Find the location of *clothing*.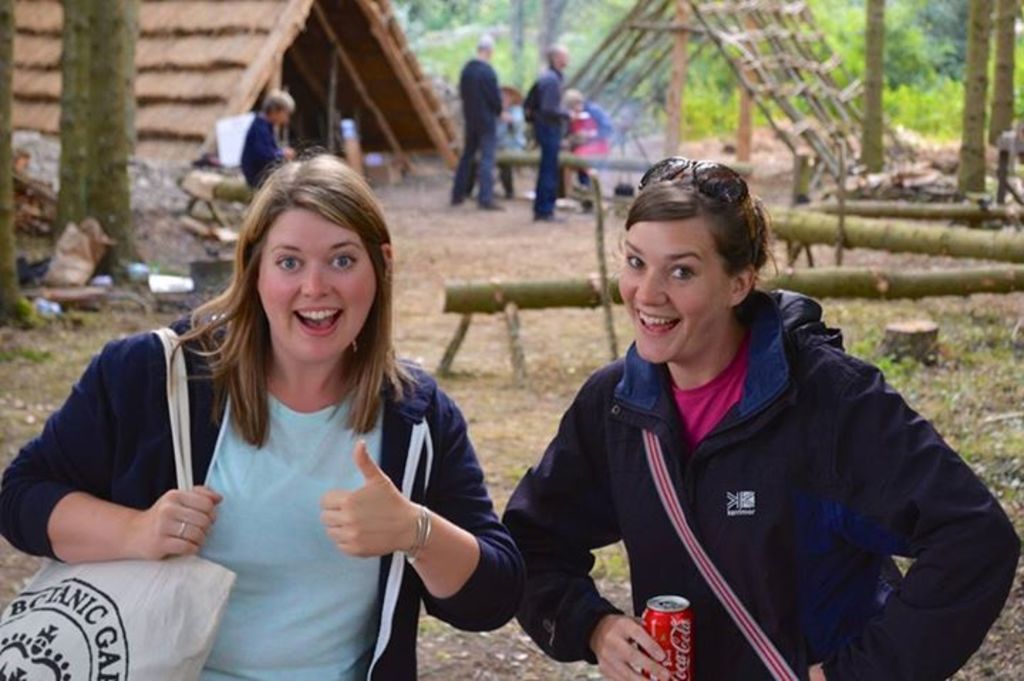
Location: 525 256 984 671.
